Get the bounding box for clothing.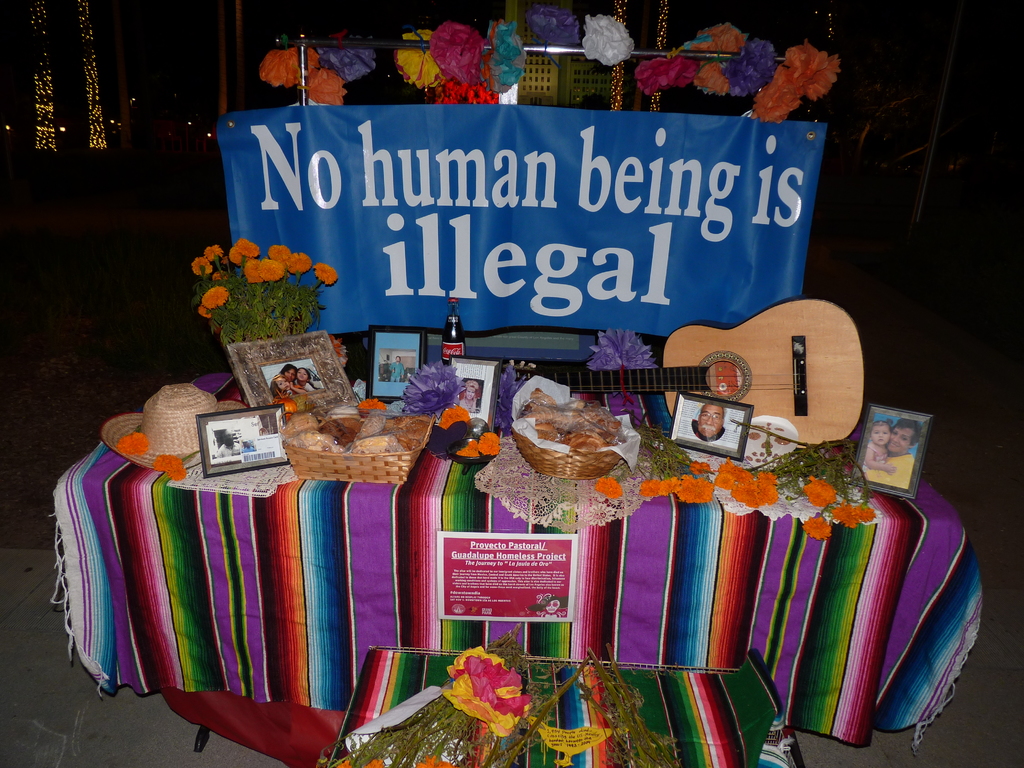
detection(858, 452, 914, 487).
